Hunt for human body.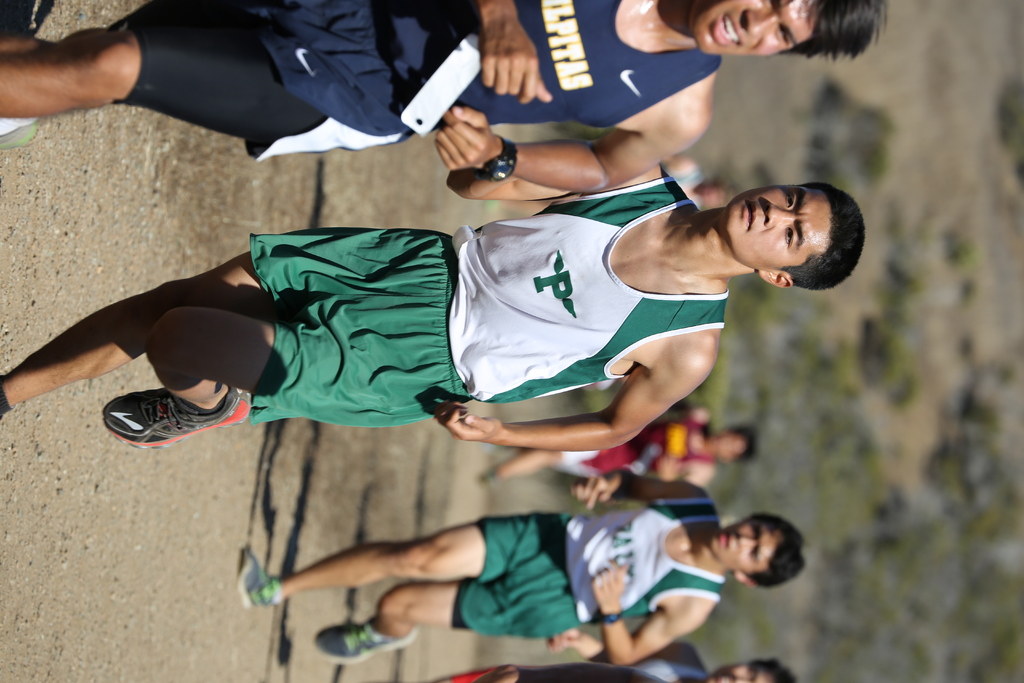
Hunted down at bbox=(0, 156, 864, 454).
